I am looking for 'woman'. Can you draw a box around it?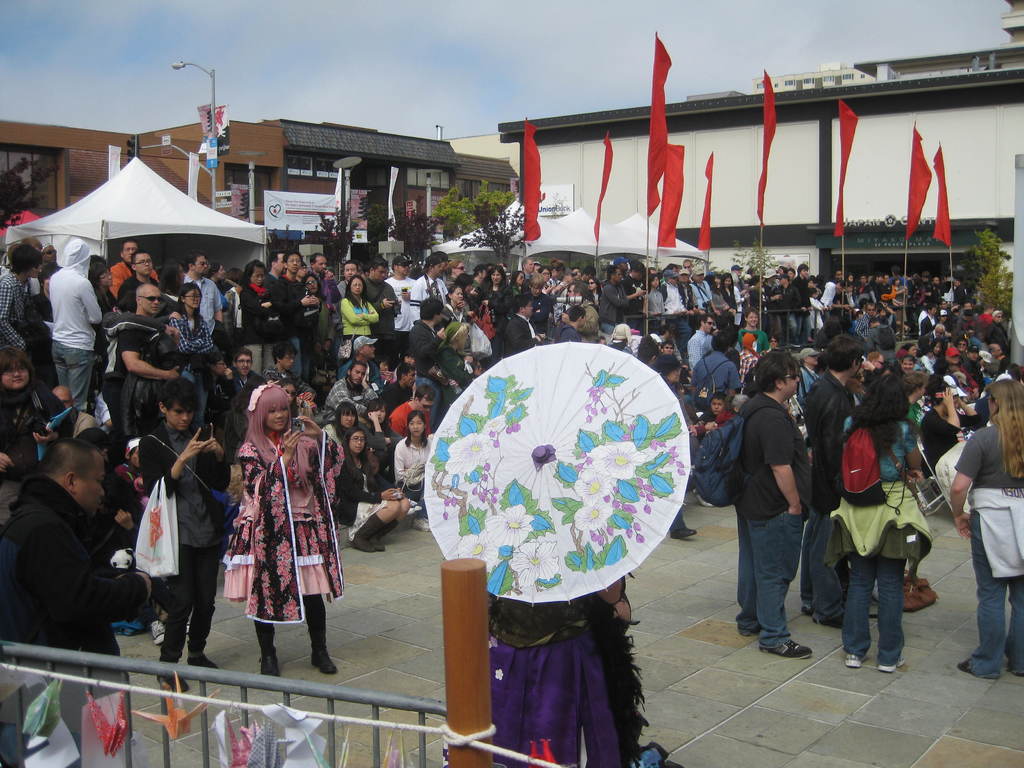
Sure, the bounding box is locate(225, 382, 345, 680).
